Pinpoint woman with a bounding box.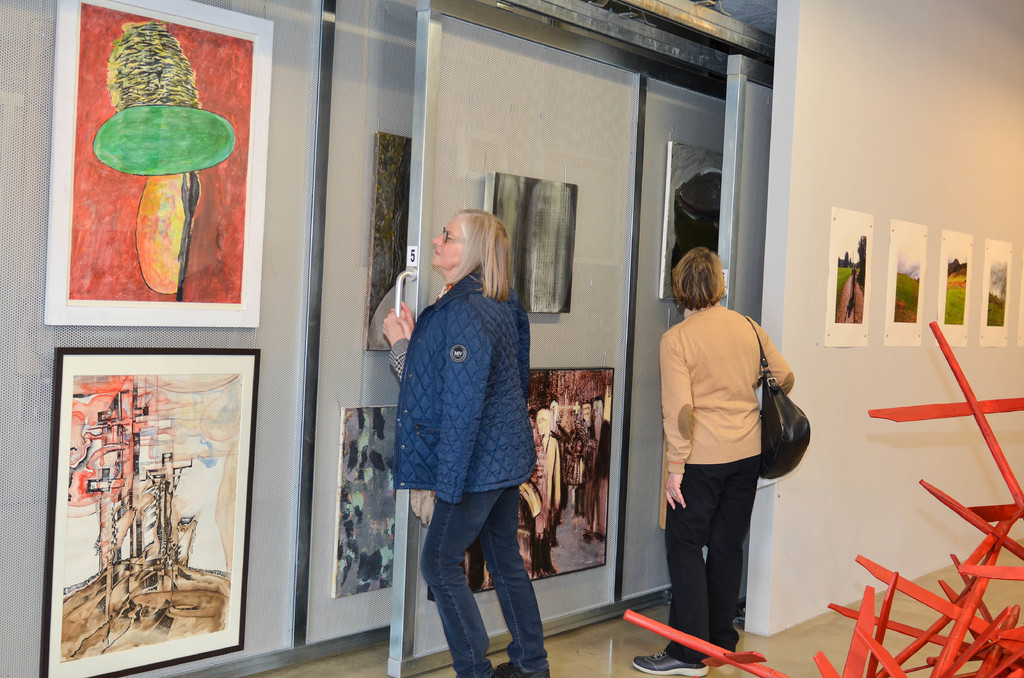
380:186:547:663.
